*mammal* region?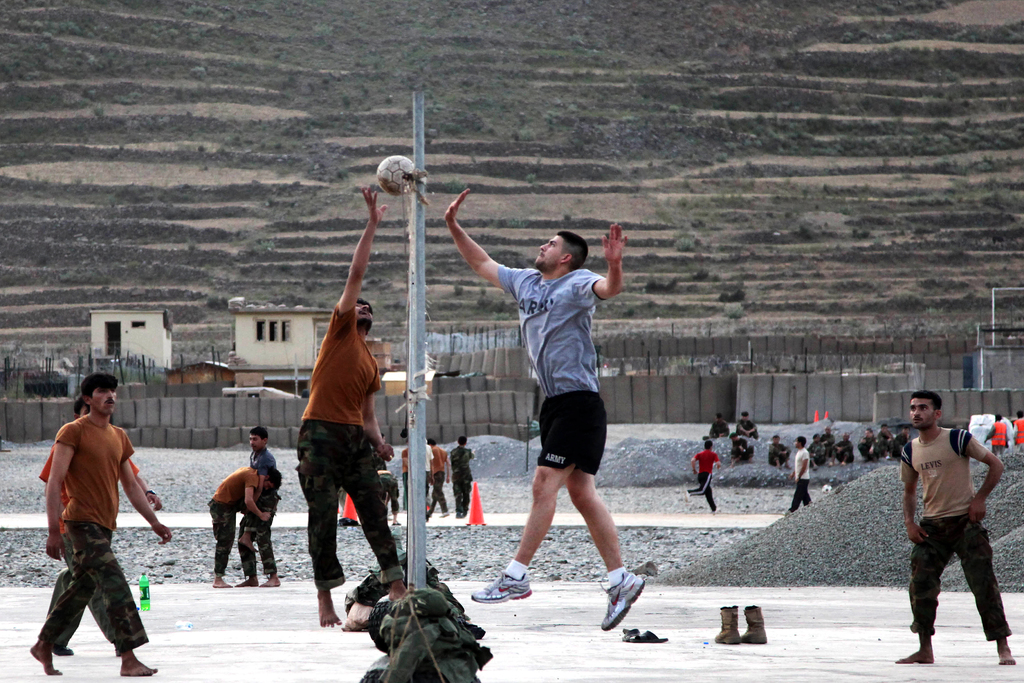
select_region(738, 415, 758, 438)
